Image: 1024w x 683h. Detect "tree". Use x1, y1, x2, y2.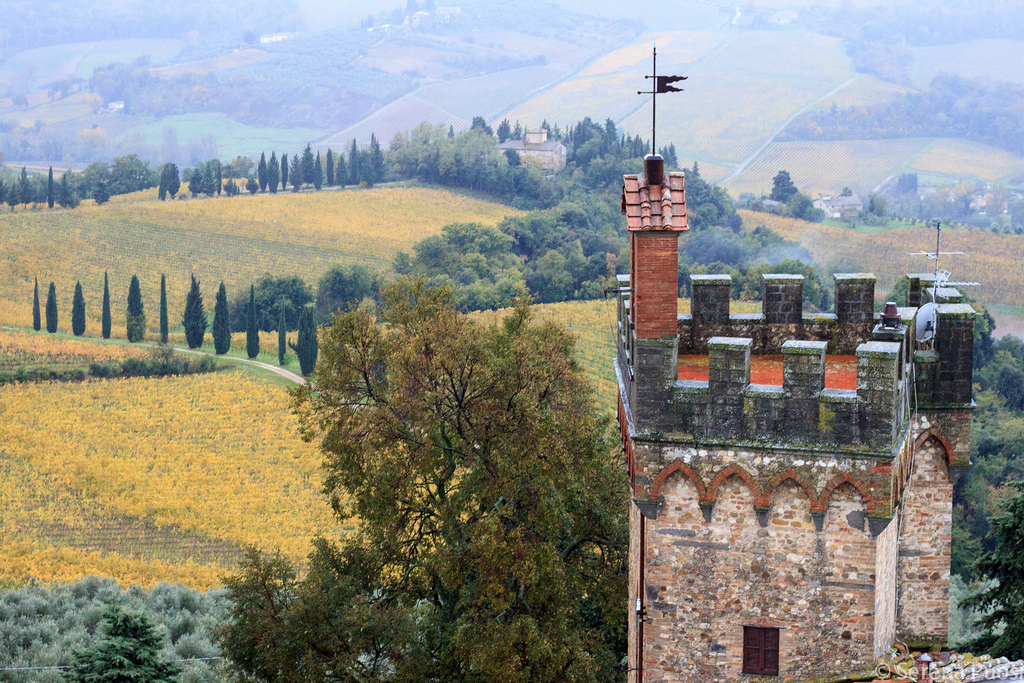
212, 285, 231, 357.
